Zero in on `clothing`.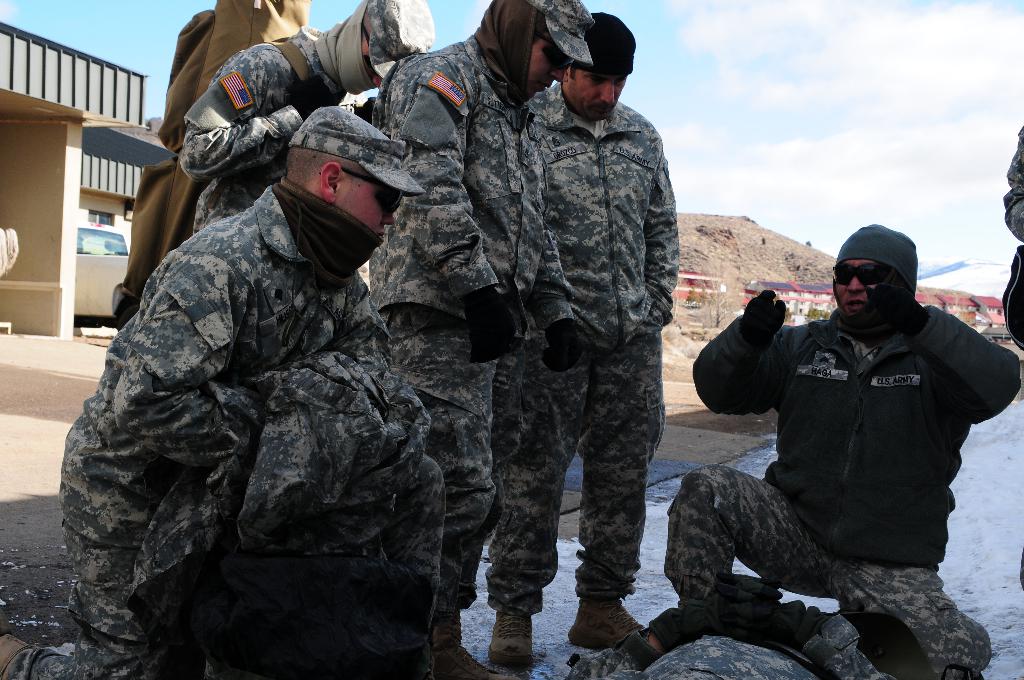
Zeroed in: bbox(525, 81, 682, 604).
